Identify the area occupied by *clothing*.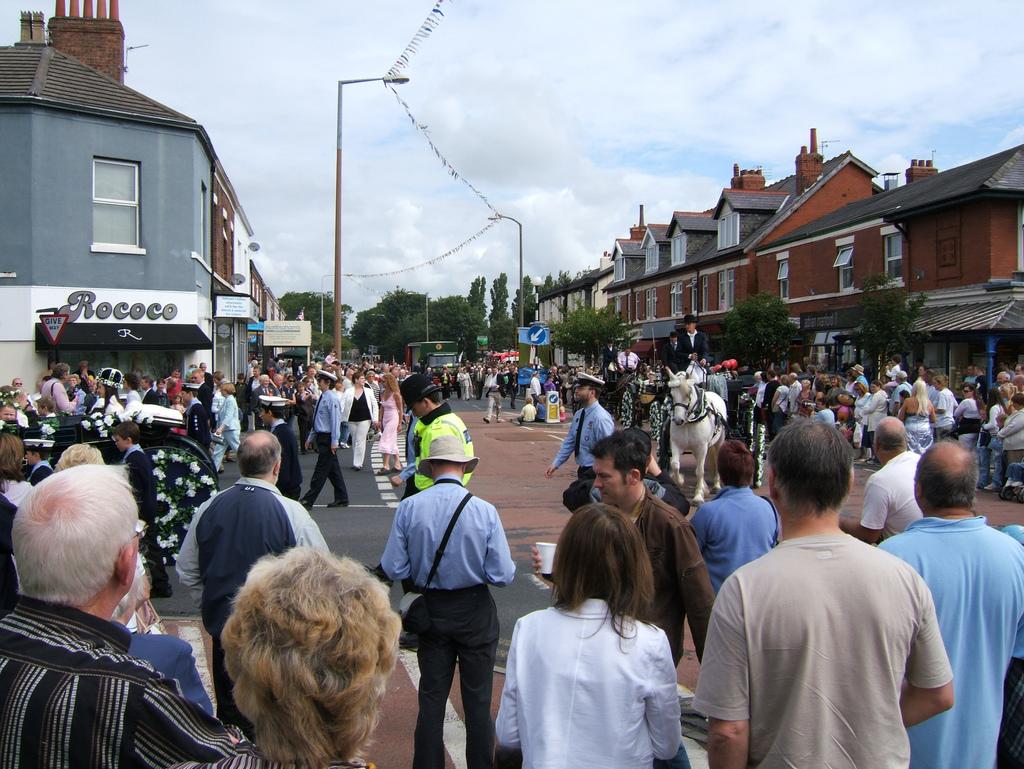
Area: [x1=860, y1=375, x2=871, y2=387].
